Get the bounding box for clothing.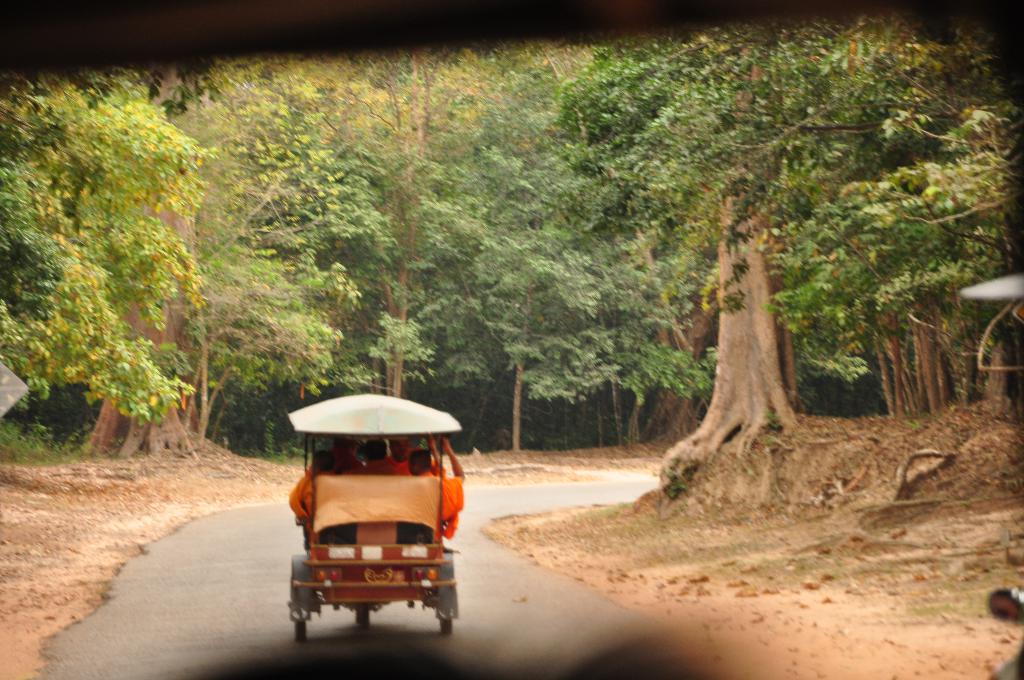
crop(415, 469, 465, 538).
